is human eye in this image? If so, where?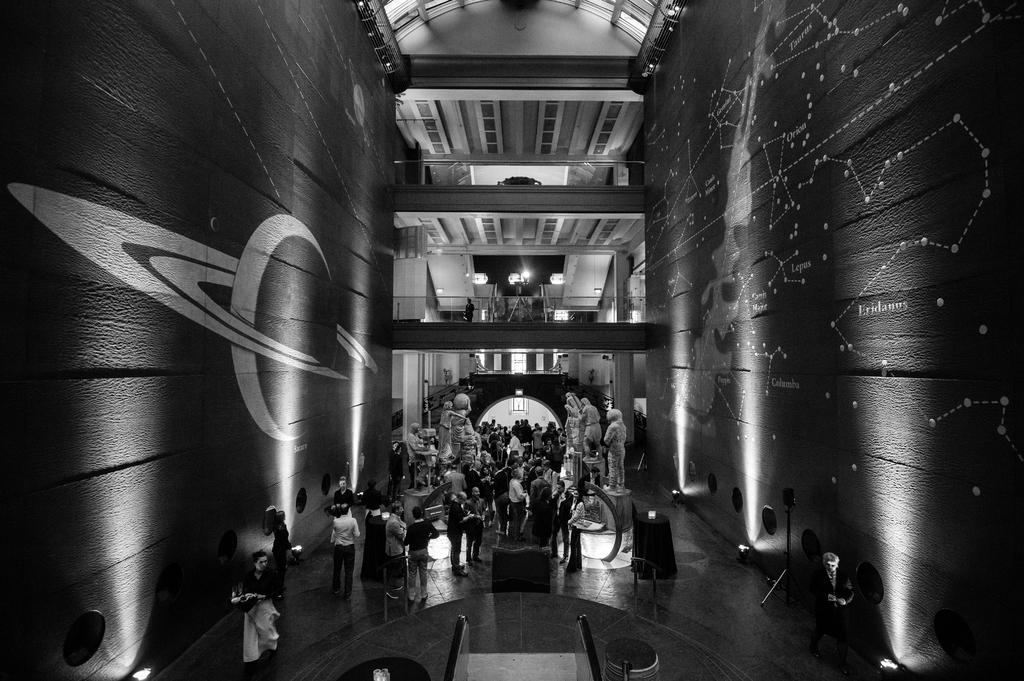
Yes, at crop(265, 558, 270, 564).
